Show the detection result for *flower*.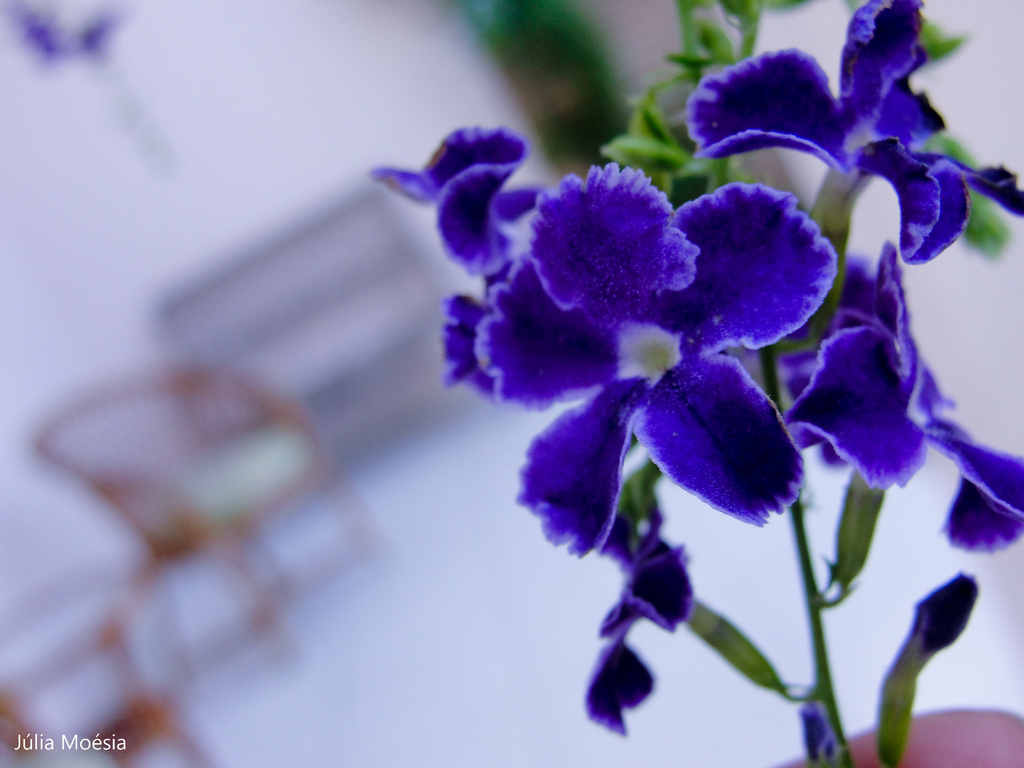
x1=360 y1=126 x2=538 y2=280.
